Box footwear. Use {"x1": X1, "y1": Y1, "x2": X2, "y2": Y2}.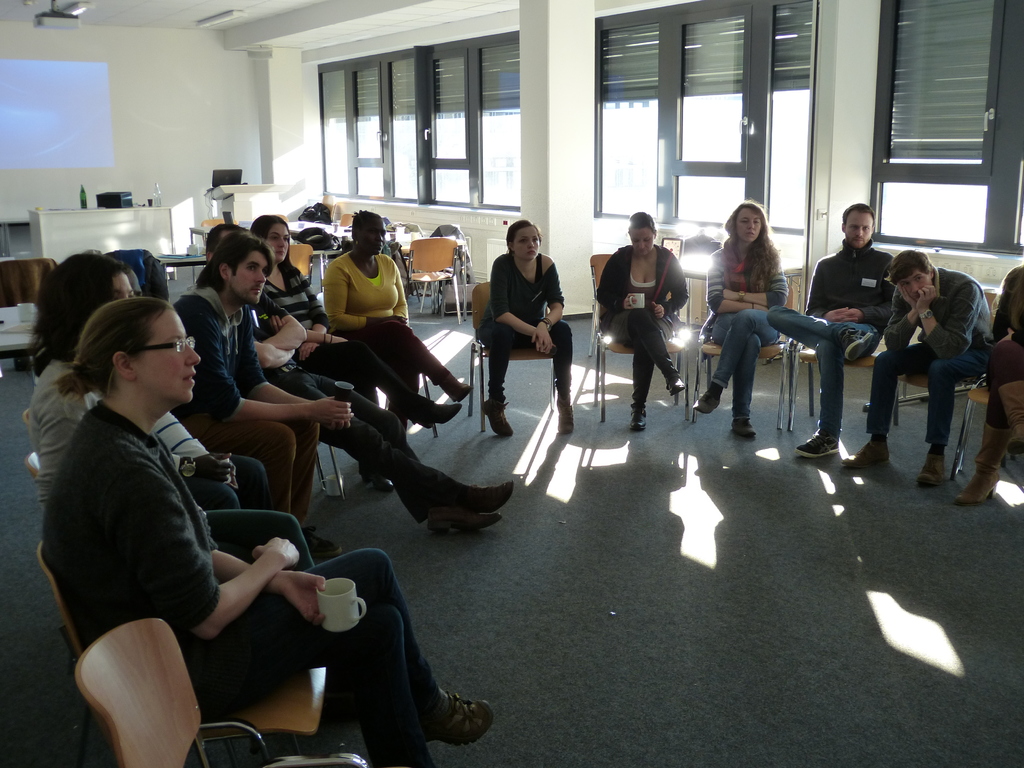
{"x1": 555, "y1": 400, "x2": 571, "y2": 440}.
